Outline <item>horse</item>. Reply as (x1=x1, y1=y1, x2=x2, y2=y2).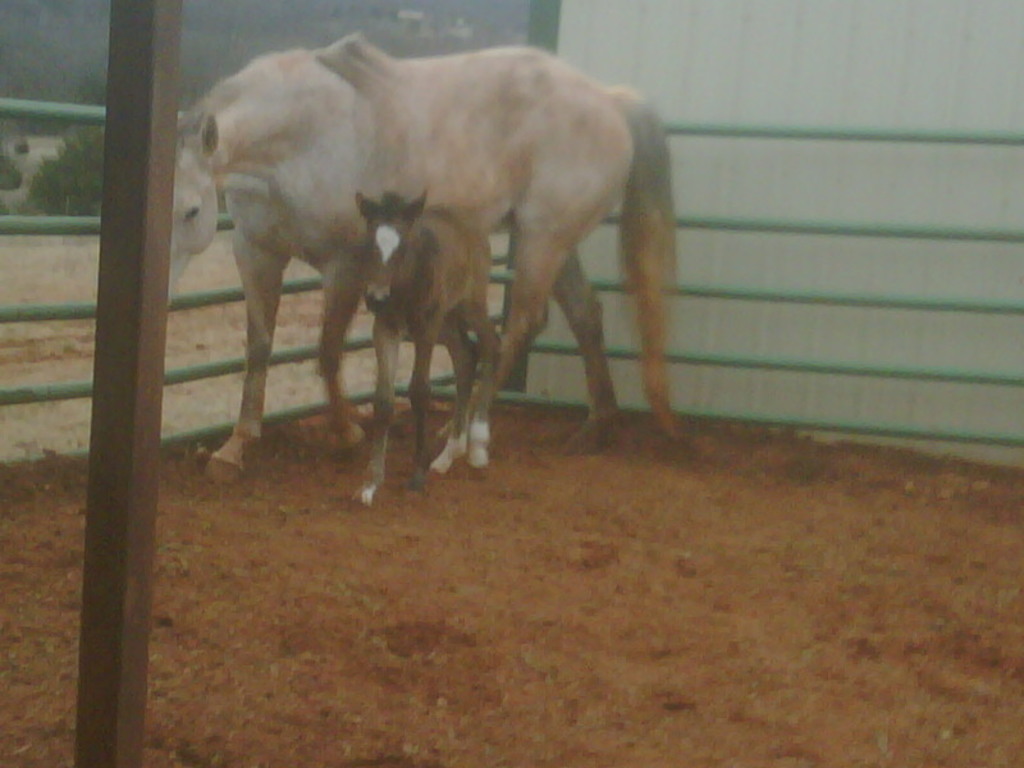
(x1=356, y1=184, x2=515, y2=509).
